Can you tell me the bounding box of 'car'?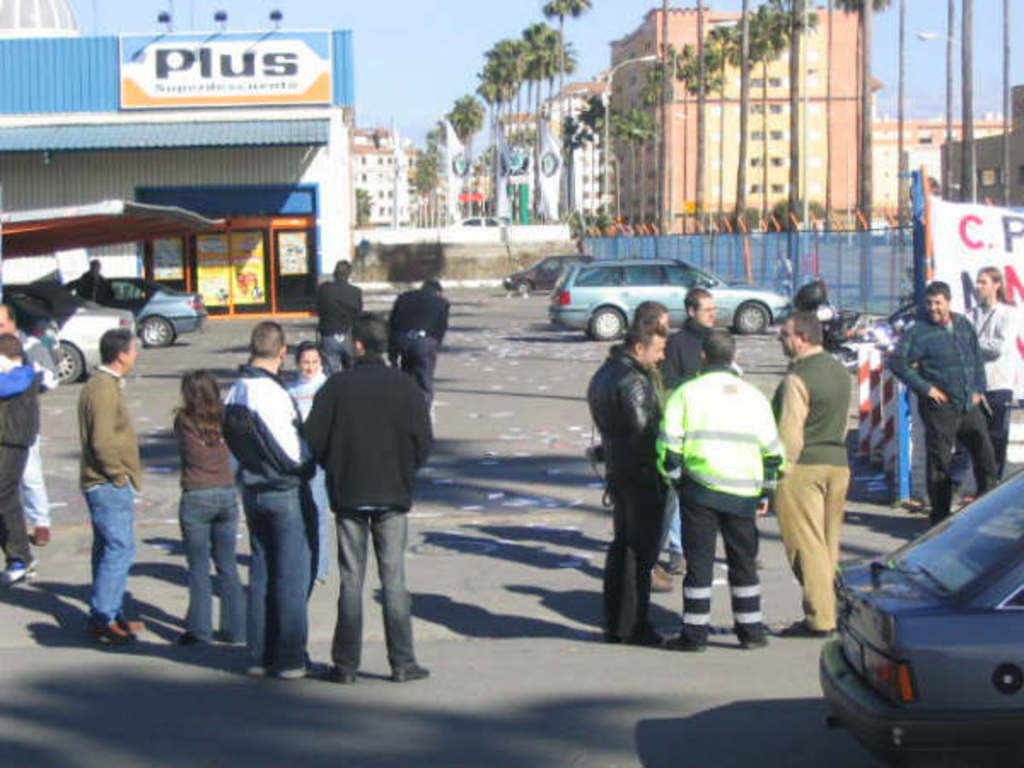
pyautogui.locateOnScreen(68, 273, 207, 353).
